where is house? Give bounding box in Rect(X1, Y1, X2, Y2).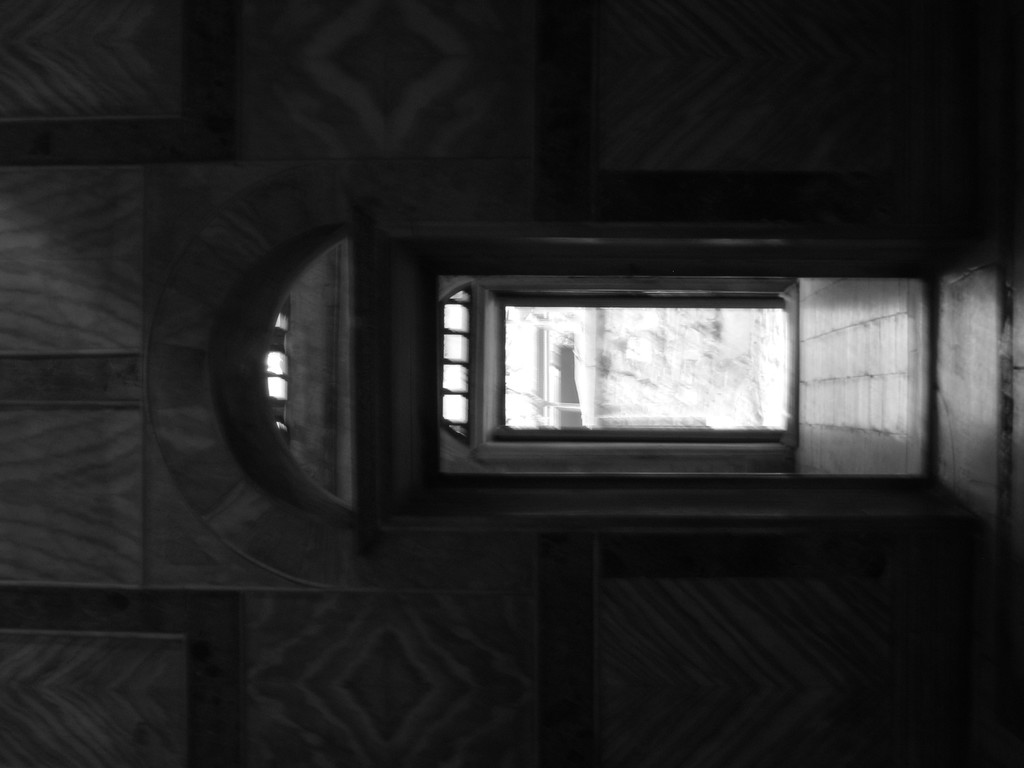
Rect(0, 0, 1023, 767).
